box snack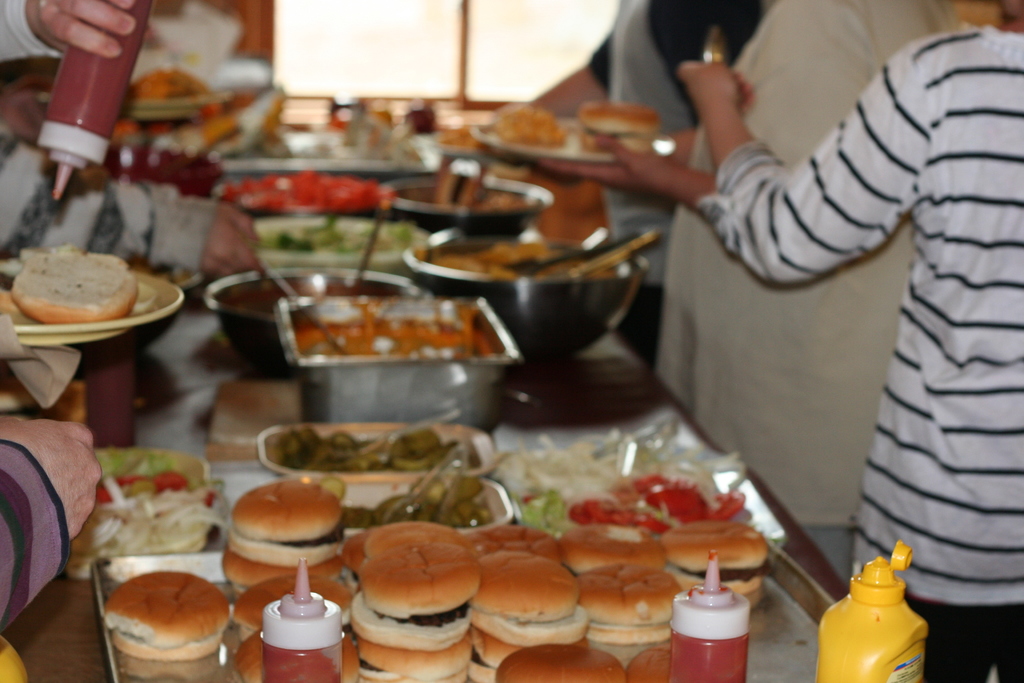
crop(225, 622, 353, 682)
